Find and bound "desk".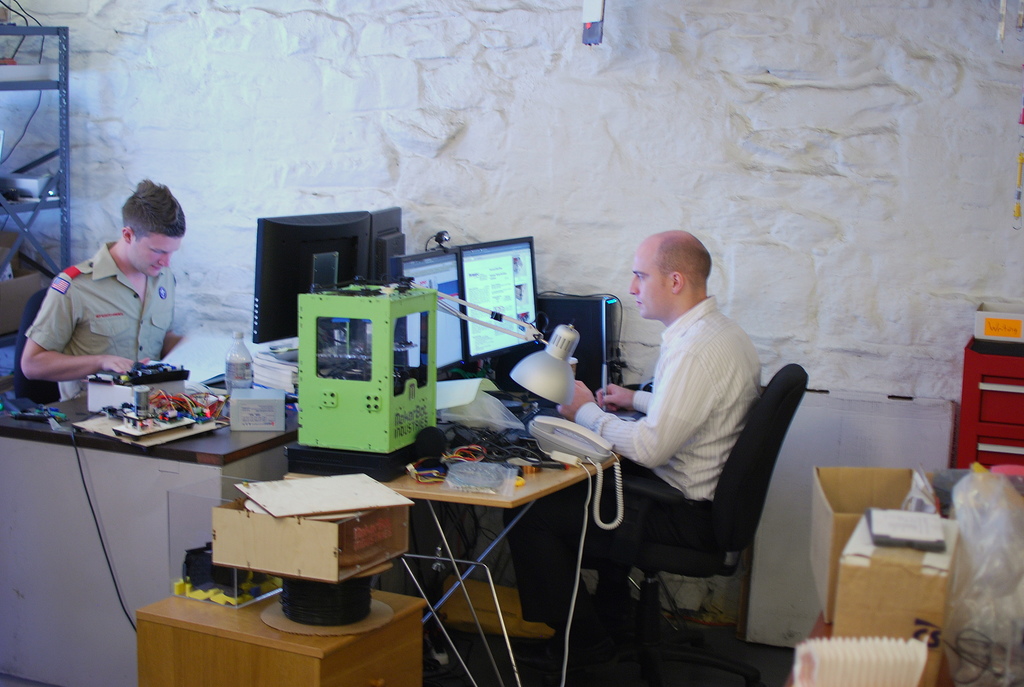
Bound: (271, 445, 617, 635).
